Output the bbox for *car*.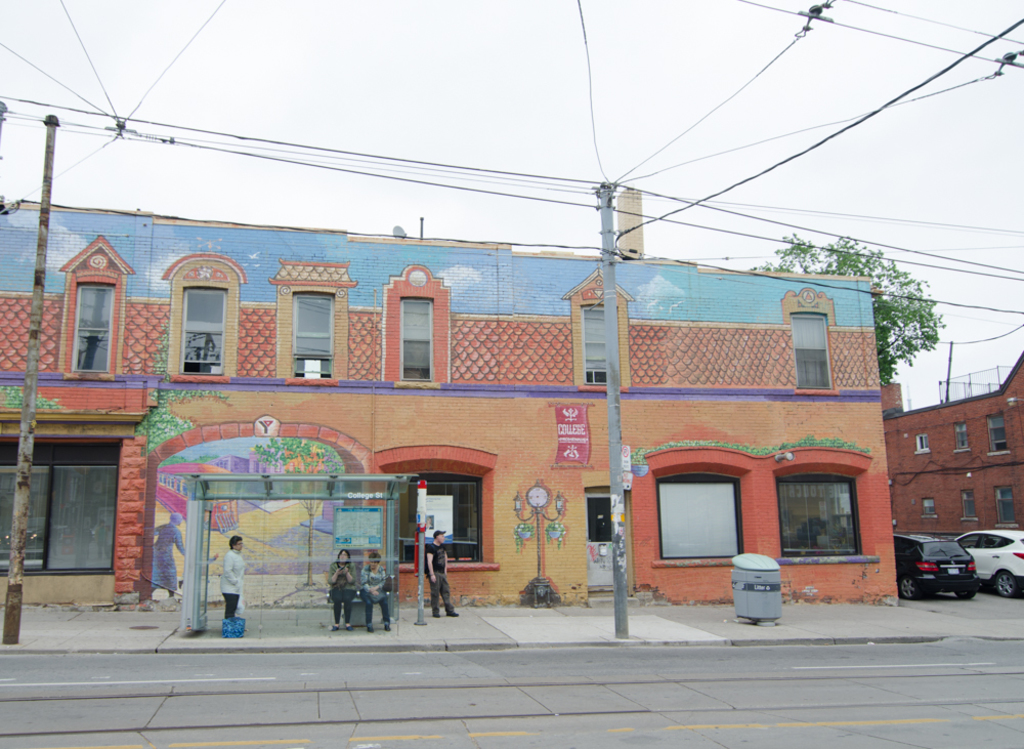
952,528,1023,594.
